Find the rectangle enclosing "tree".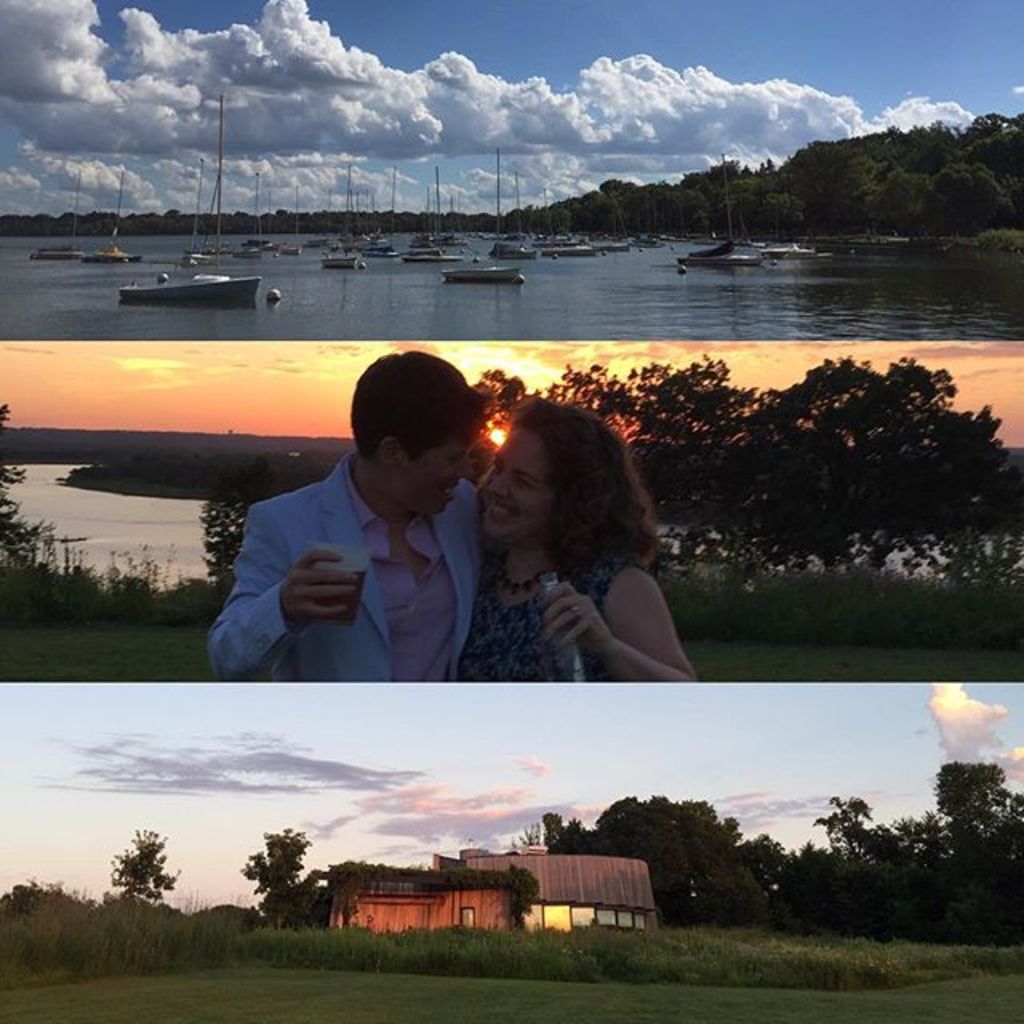
box=[638, 350, 1022, 587].
